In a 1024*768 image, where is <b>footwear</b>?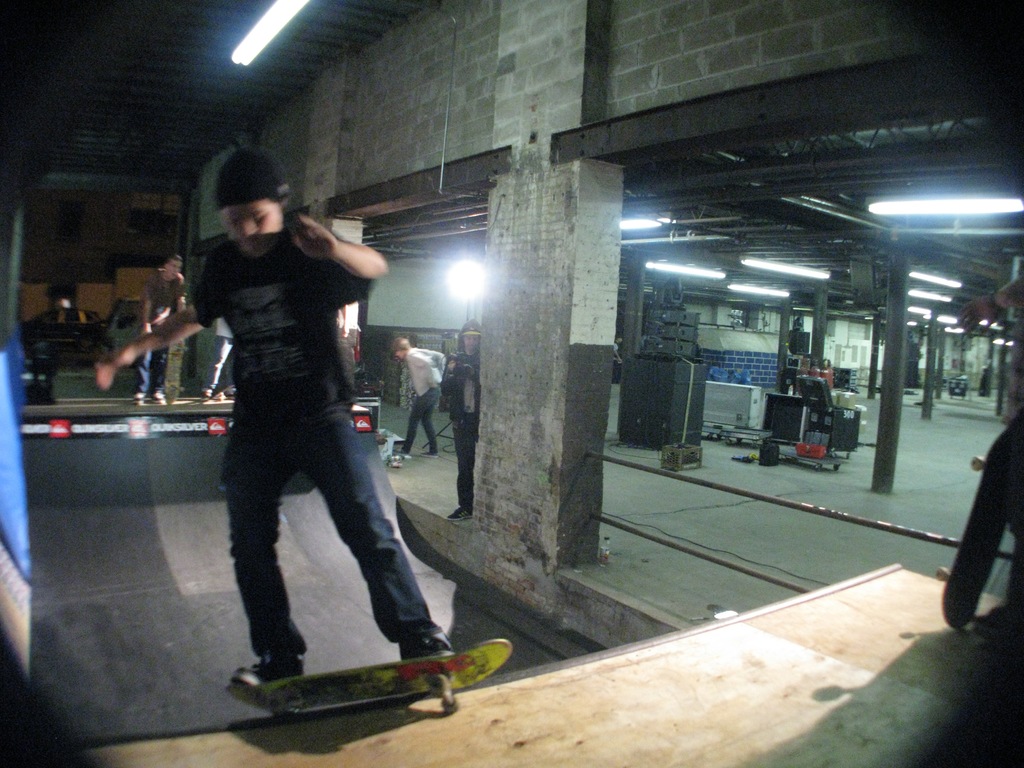
box=[230, 651, 303, 687].
